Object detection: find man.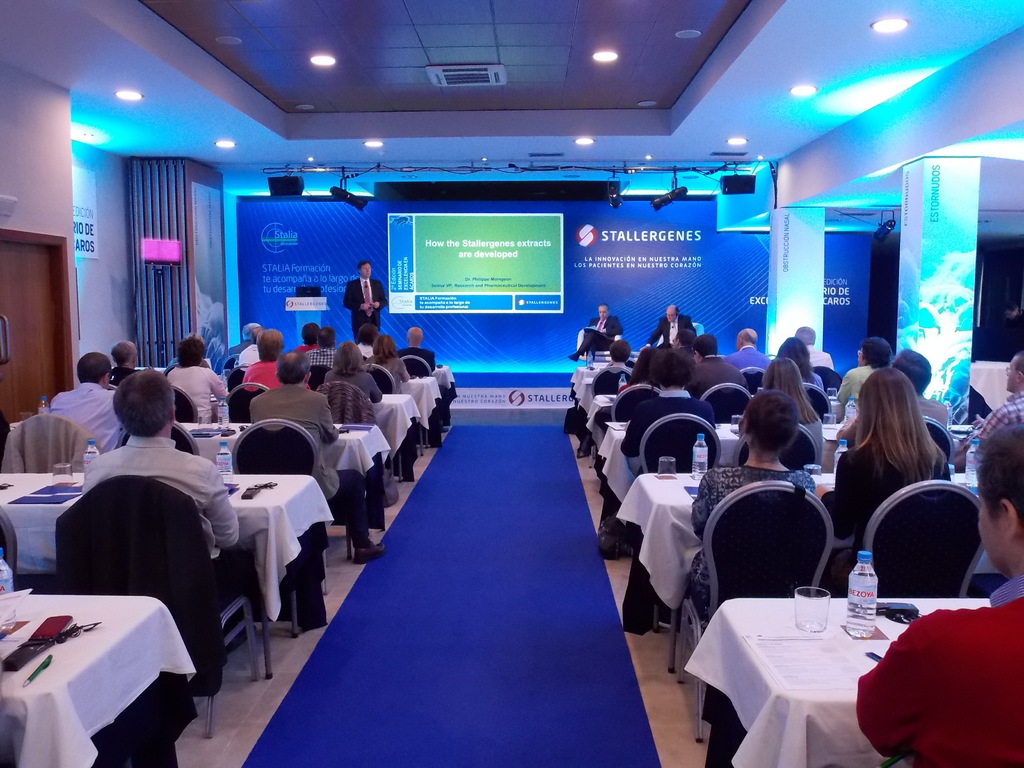
[726, 325, 779, 376].
